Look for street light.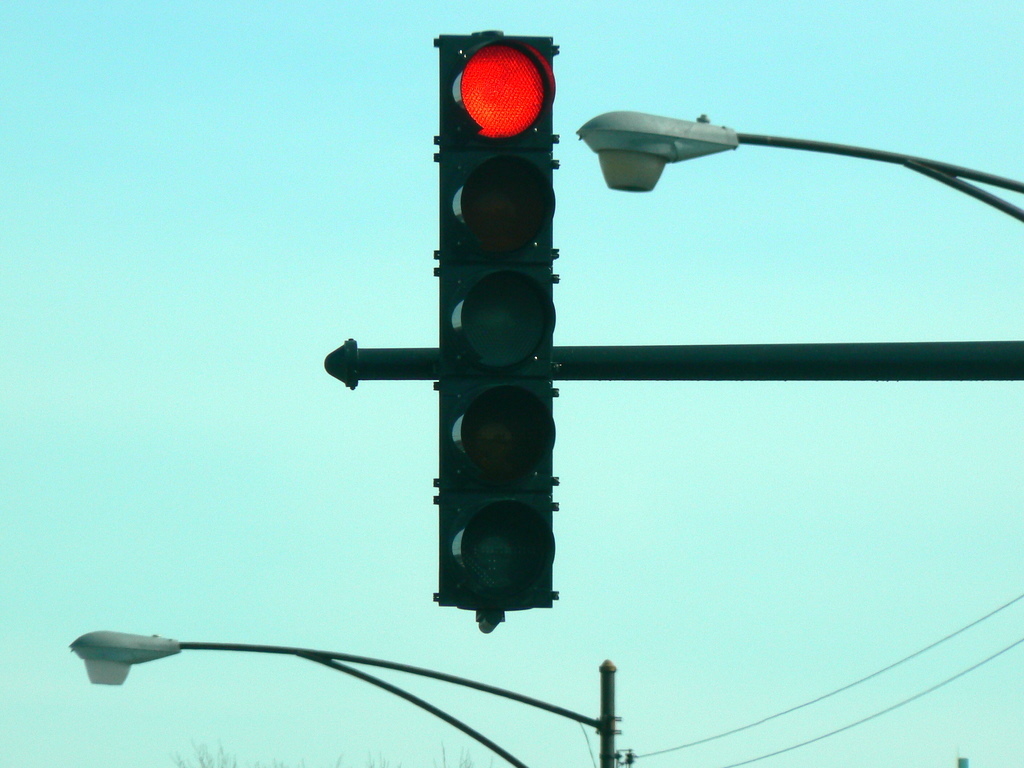
Found: box(577, 104, 1023, 218).
